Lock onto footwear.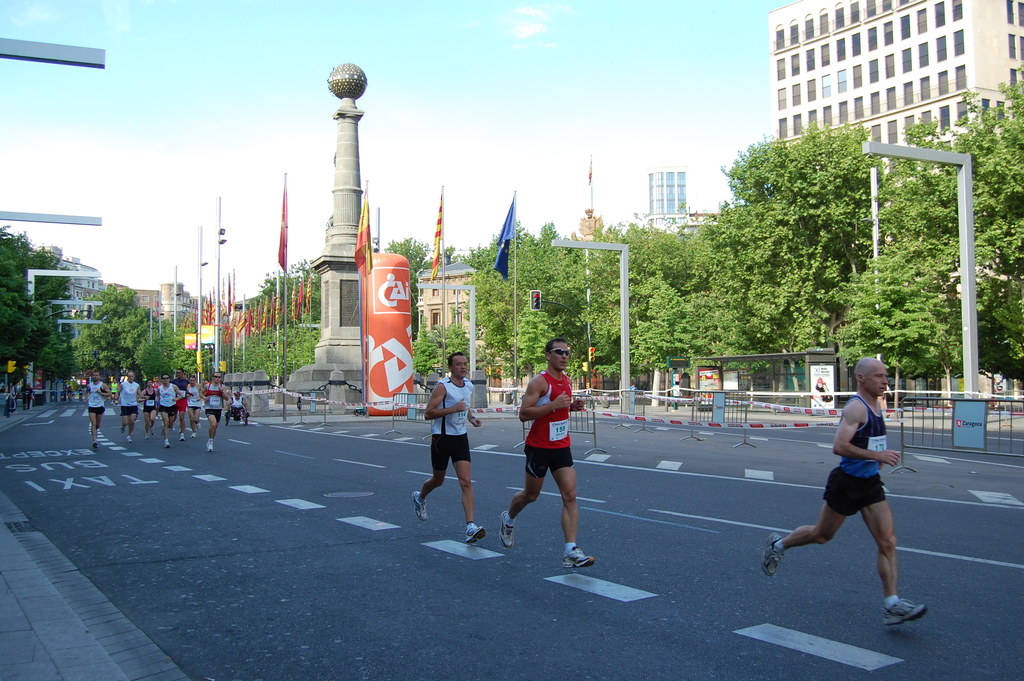
Locked: <box>563,544,602,582</box>.
